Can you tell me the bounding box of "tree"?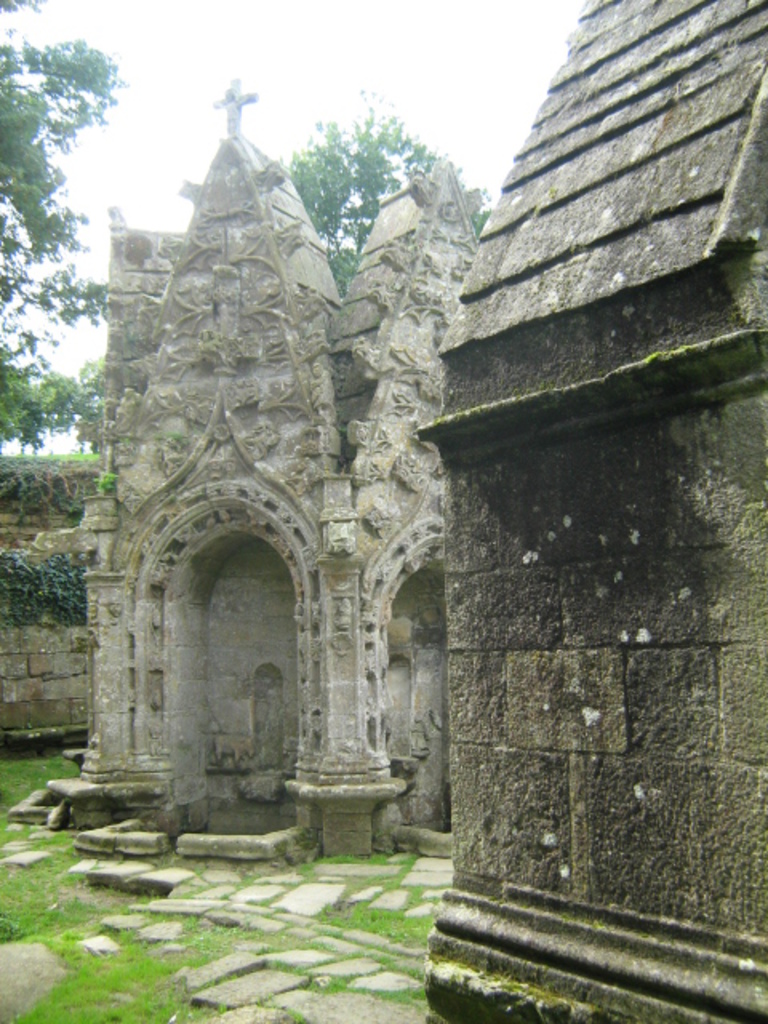
0 0 138 629.
